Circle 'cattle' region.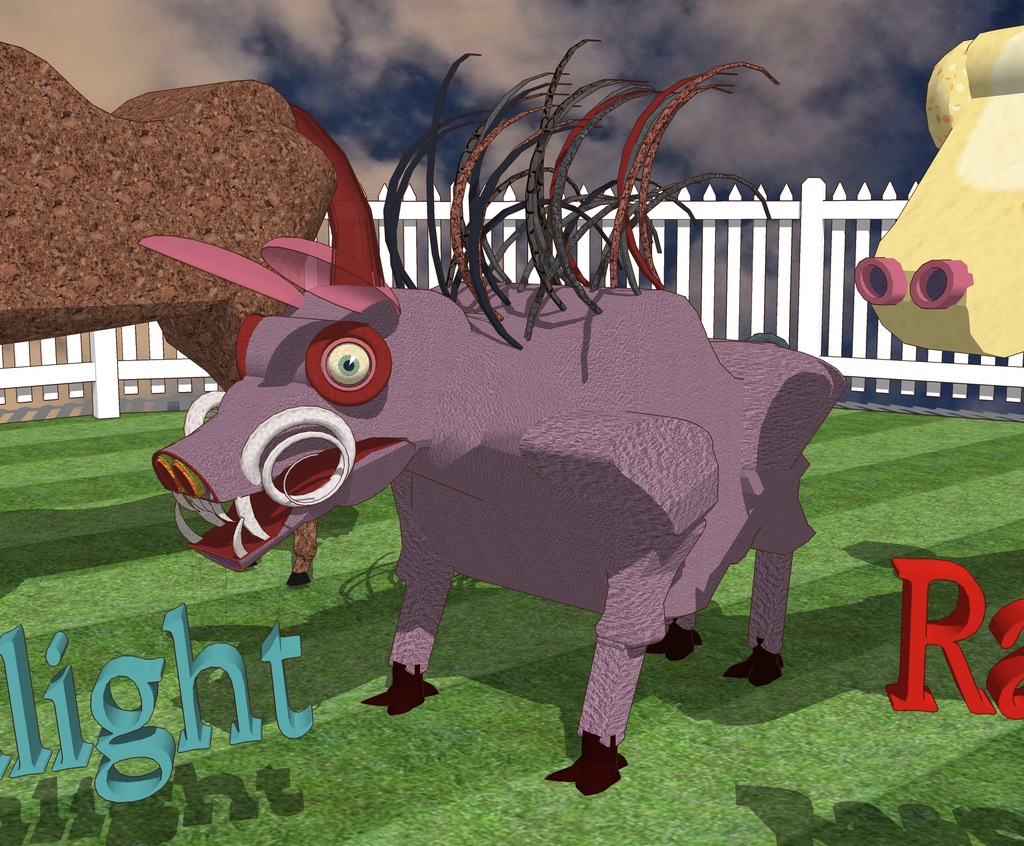
Region: 294, 257, 858, 775.
